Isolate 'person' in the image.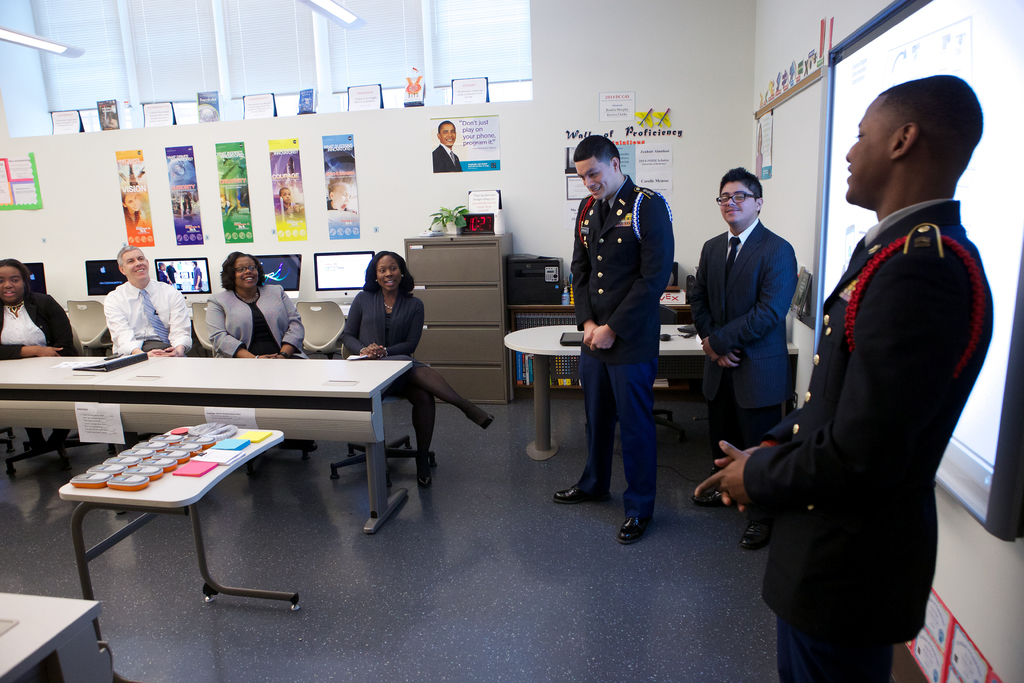
Isolated region: crop(694, 70, 993, 680).
